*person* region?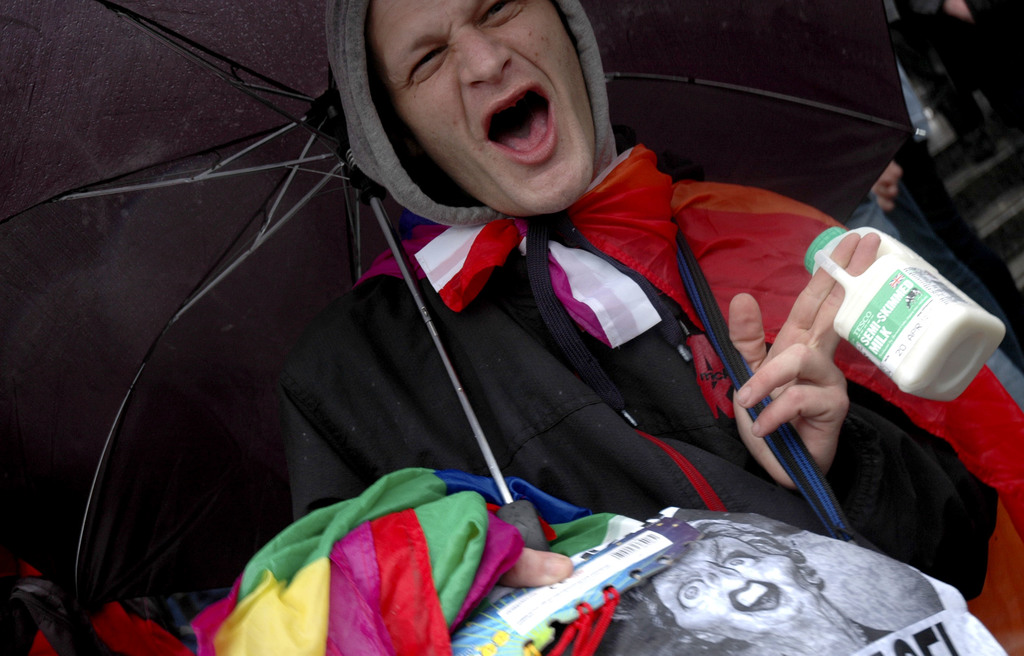
<region>279, 0, 1023, 655</region>
